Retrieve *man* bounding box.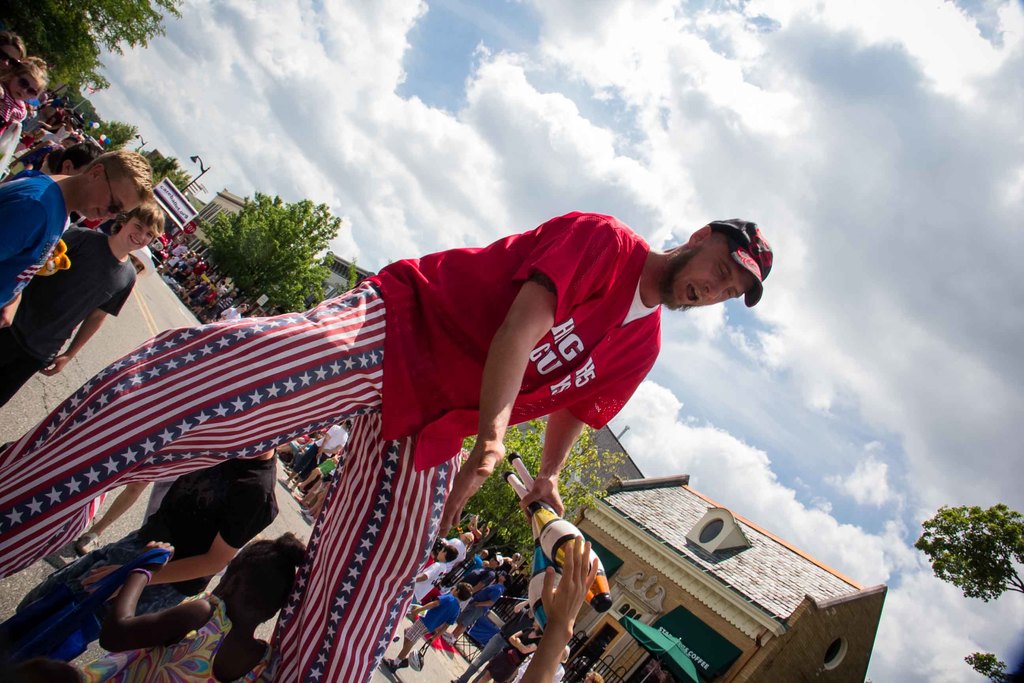
Bounding box: x1=0 y1=149 x2=155 y2=329.
